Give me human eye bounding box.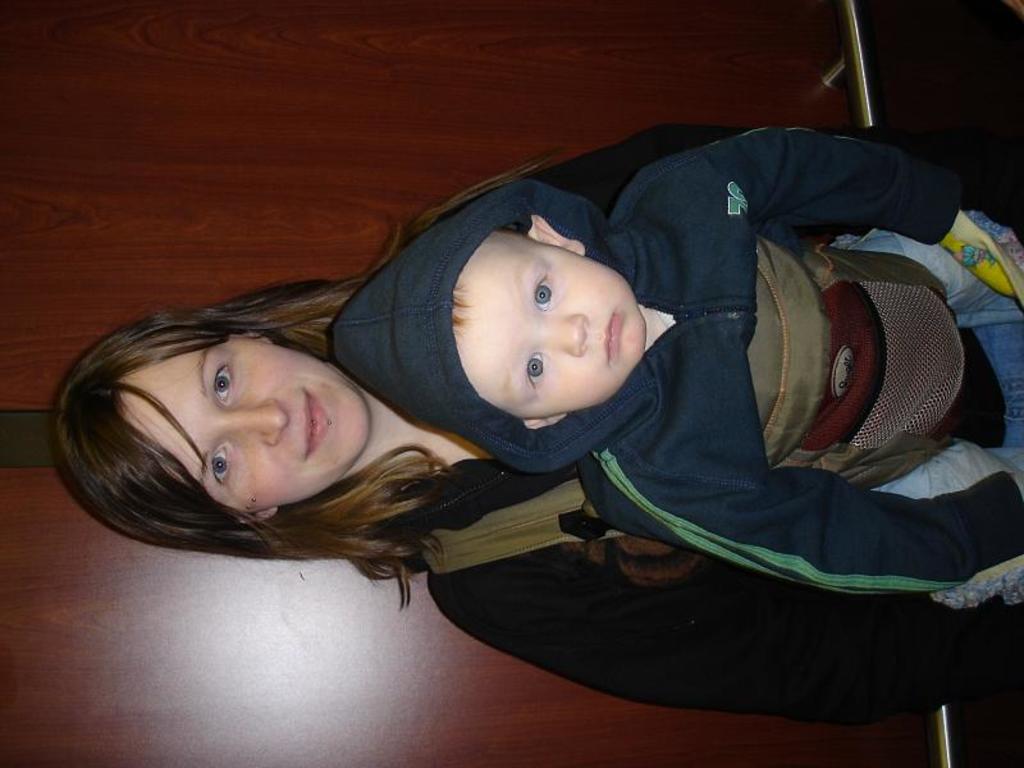
{"x1": 525, "y1": 264, "x2": 558, "y2": 312}.
